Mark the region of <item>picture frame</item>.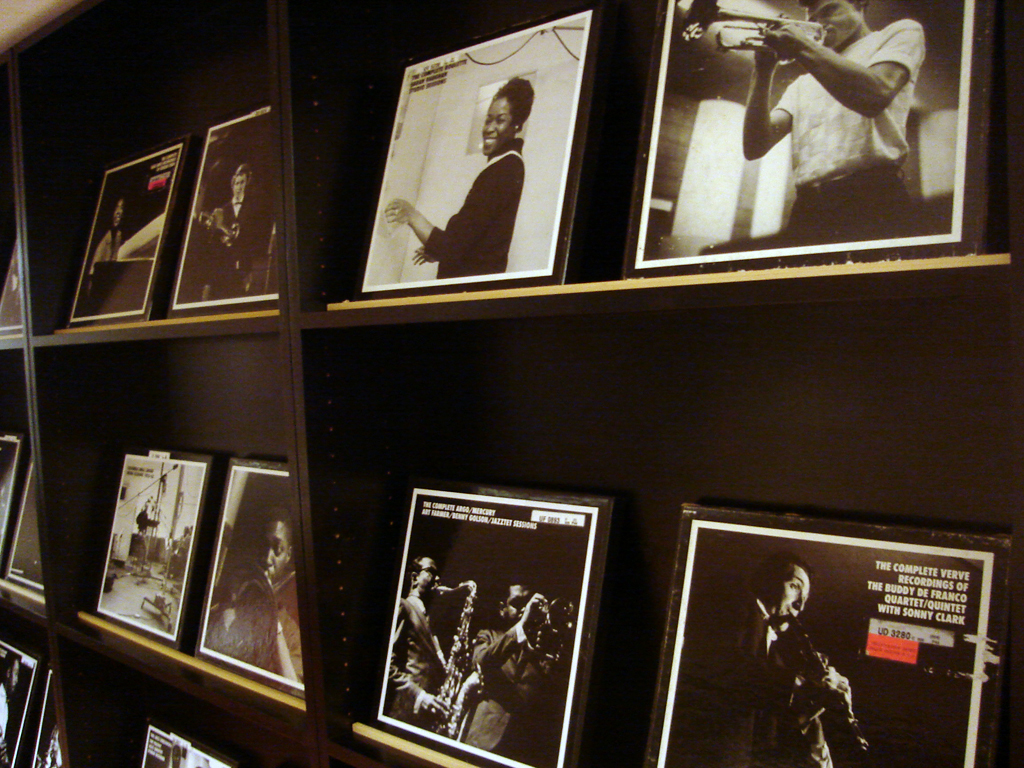
Region: [643,504,1015,767].
